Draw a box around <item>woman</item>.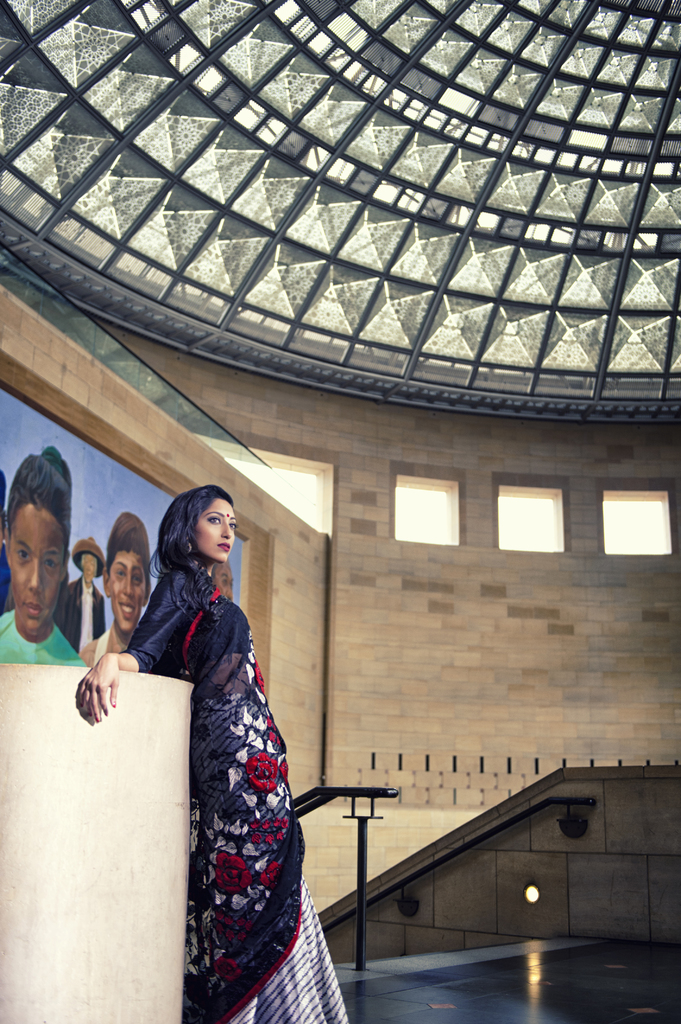
{"left": 73, "top": 479, "right": 367, "bottom": 1023}.
